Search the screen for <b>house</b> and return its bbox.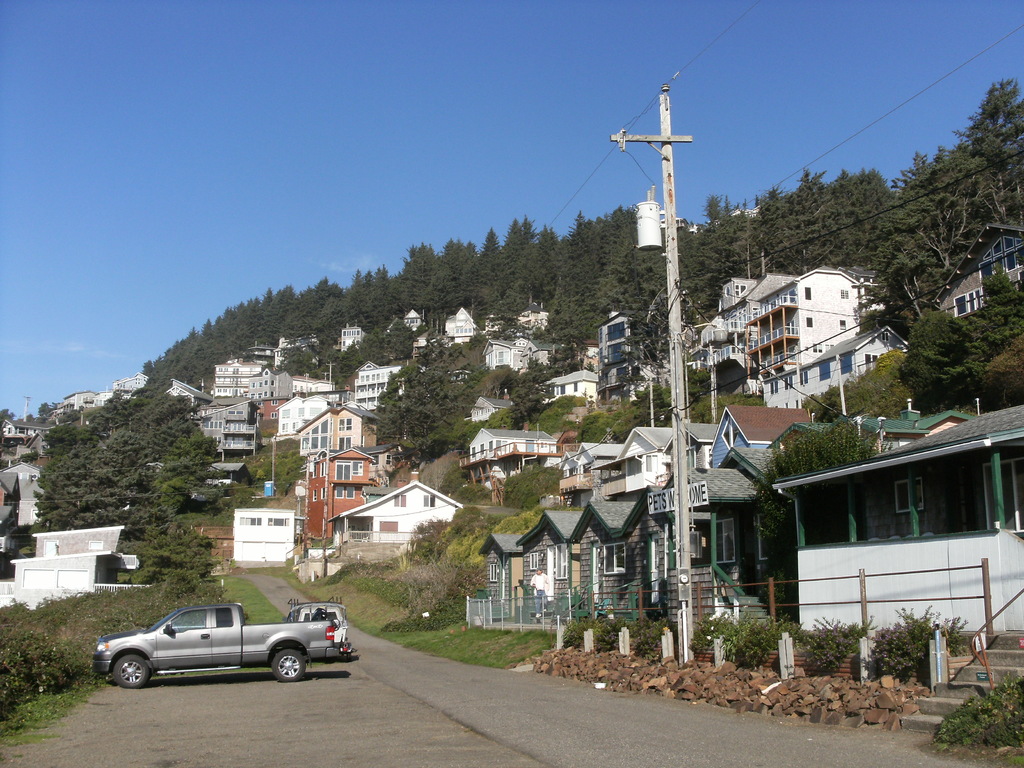
Found: box=[189, 452, 255, 496].
